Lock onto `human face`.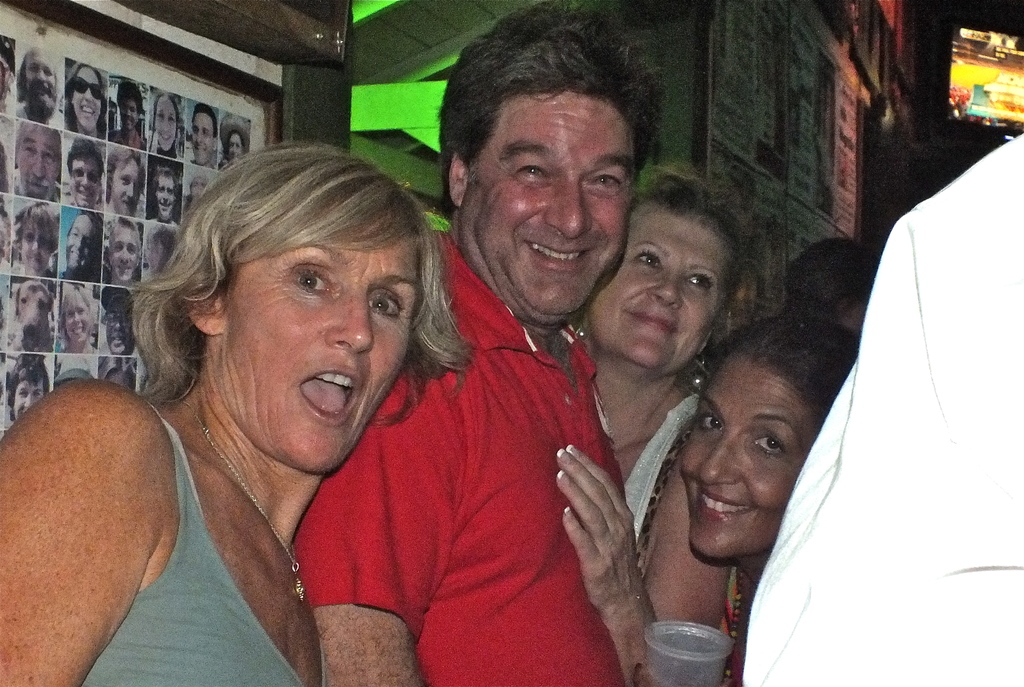
Locked: x1=591, y1=204, x2=728, y2=369.
